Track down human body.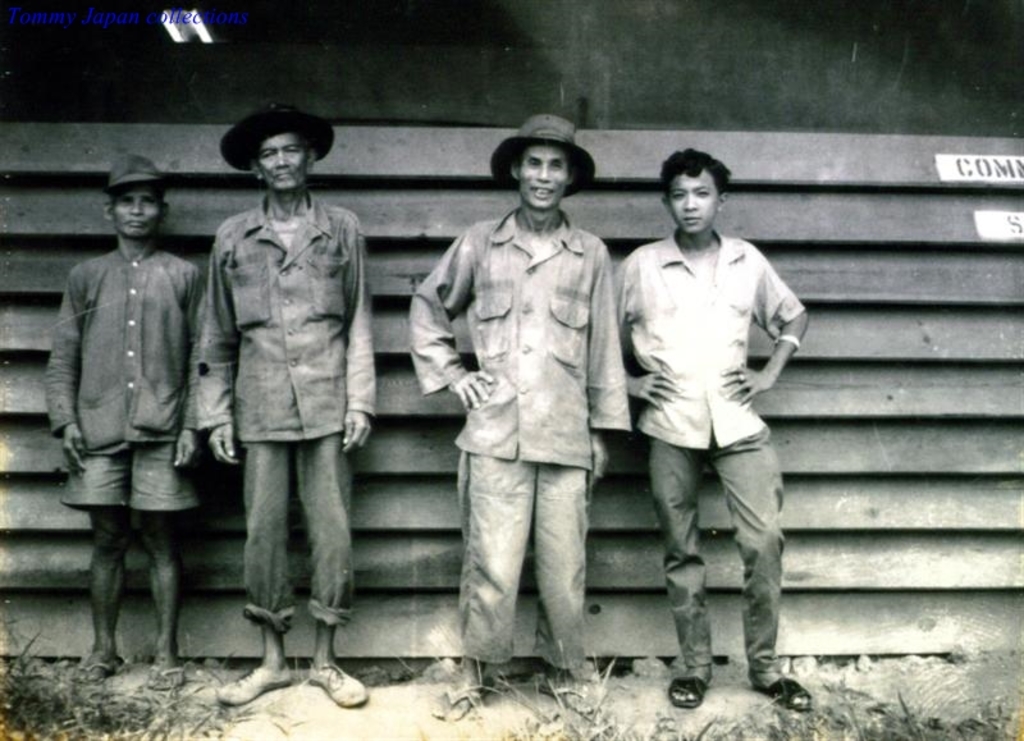
Tracked to box(412, 114, 635, 700).
